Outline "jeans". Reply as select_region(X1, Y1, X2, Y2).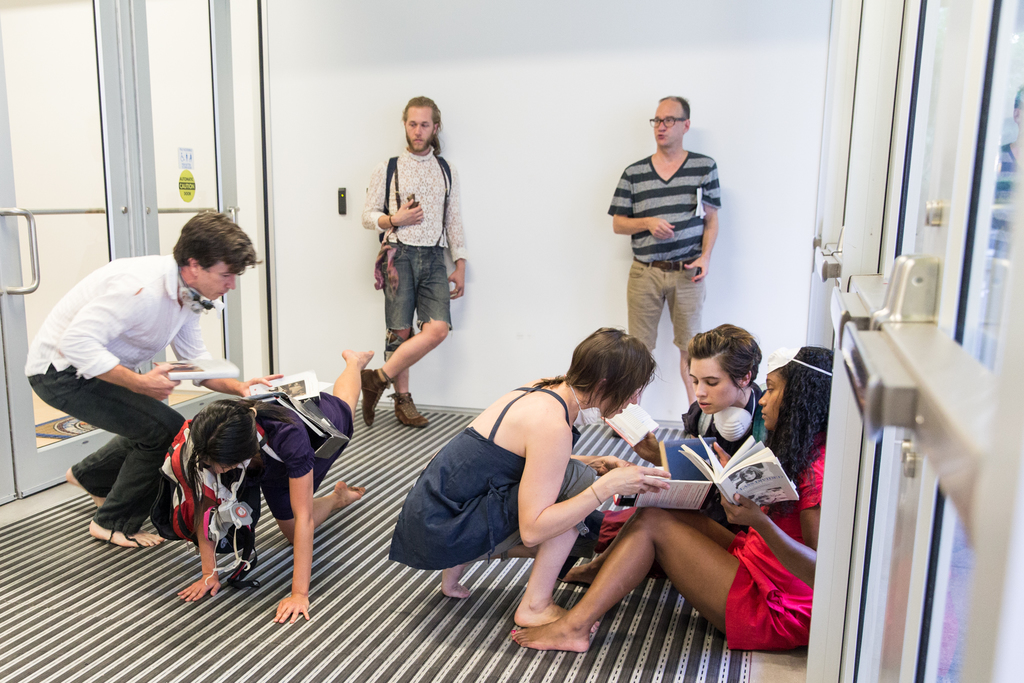
select_region(59, 382, 200, 542).
